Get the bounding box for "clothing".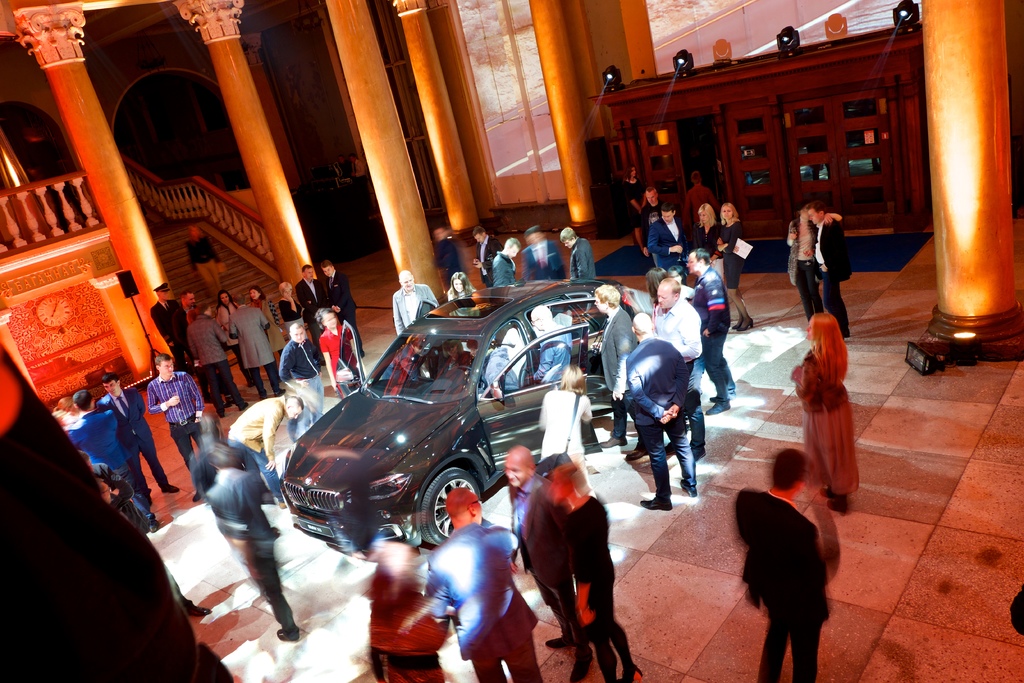
BBox(91, 452, 140, 513).
